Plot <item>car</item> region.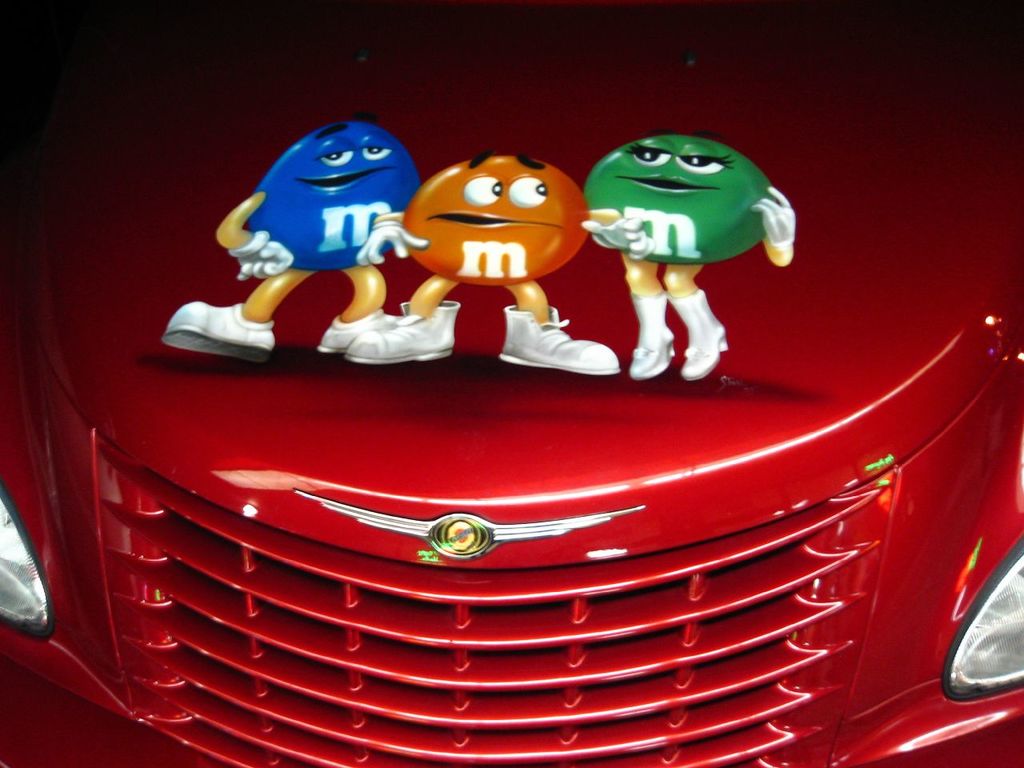
Plotted at left=4, top=2, right=1020, bottom=767.
